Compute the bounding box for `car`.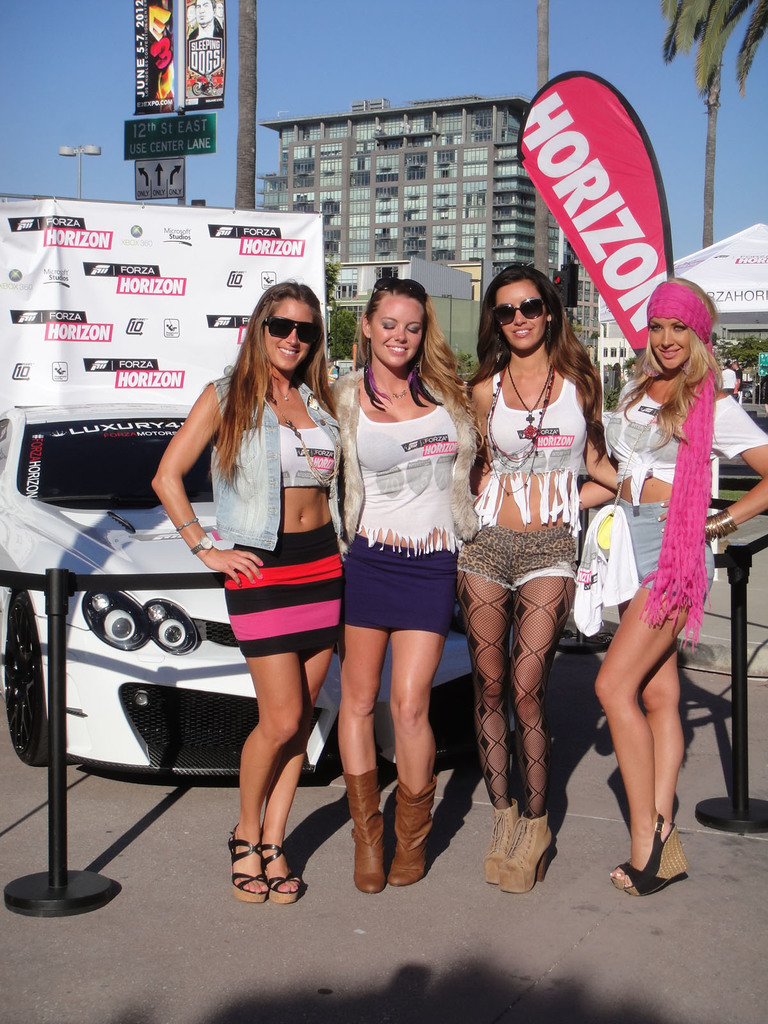
x1=0 y1=400 x2=478 y2=771.
